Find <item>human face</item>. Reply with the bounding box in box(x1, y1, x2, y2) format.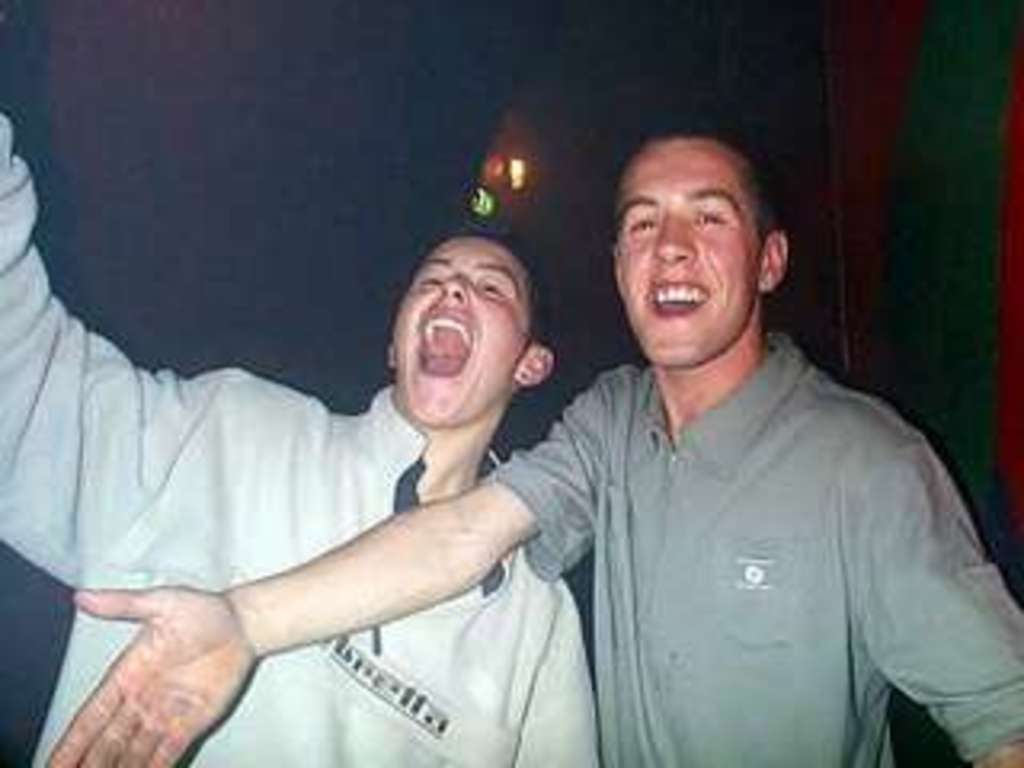
box(384, 234, 522, 435).
